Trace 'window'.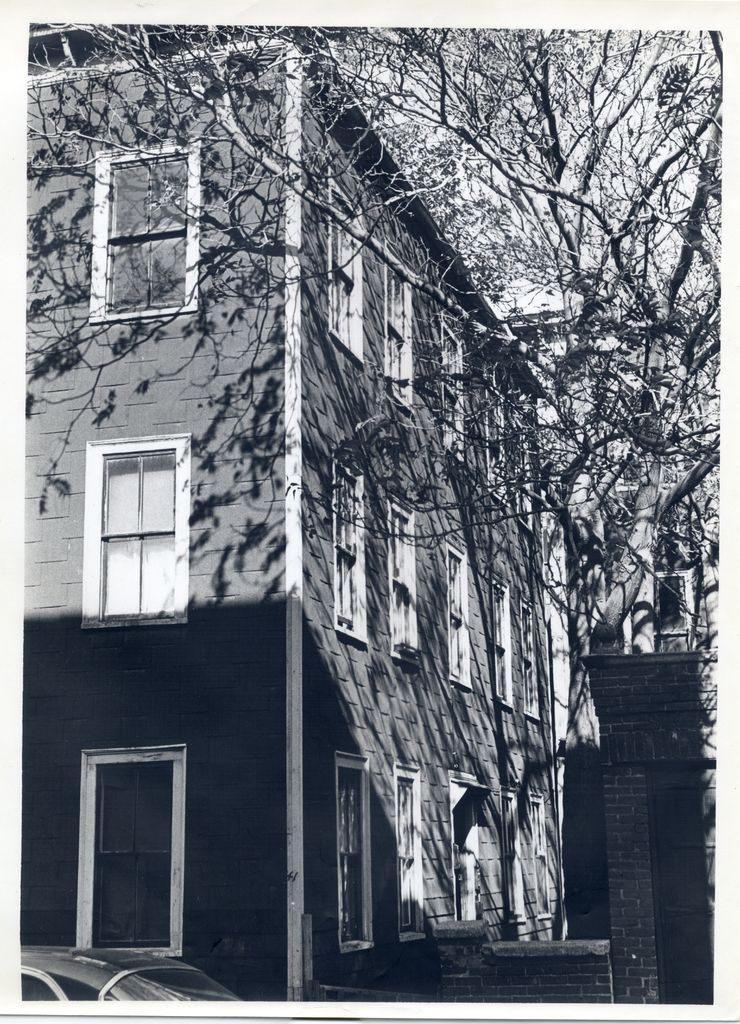
Traced to bbox=[434, 324, 467, 462].
